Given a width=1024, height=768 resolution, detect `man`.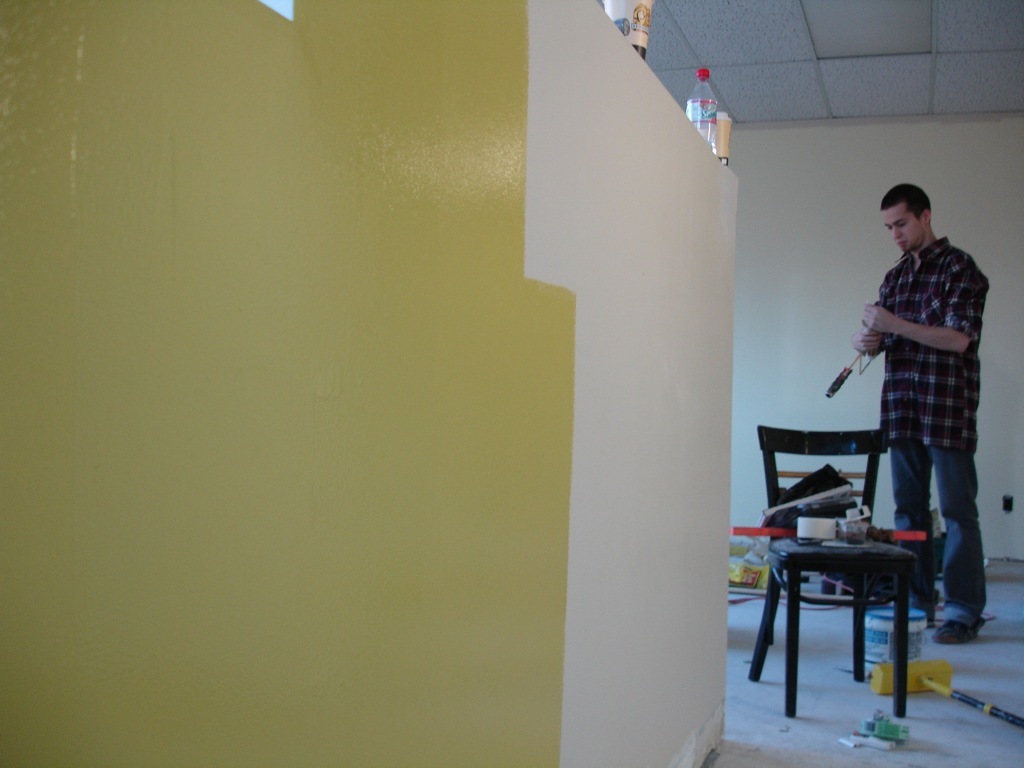
rect(828, 171, 997, 636).
